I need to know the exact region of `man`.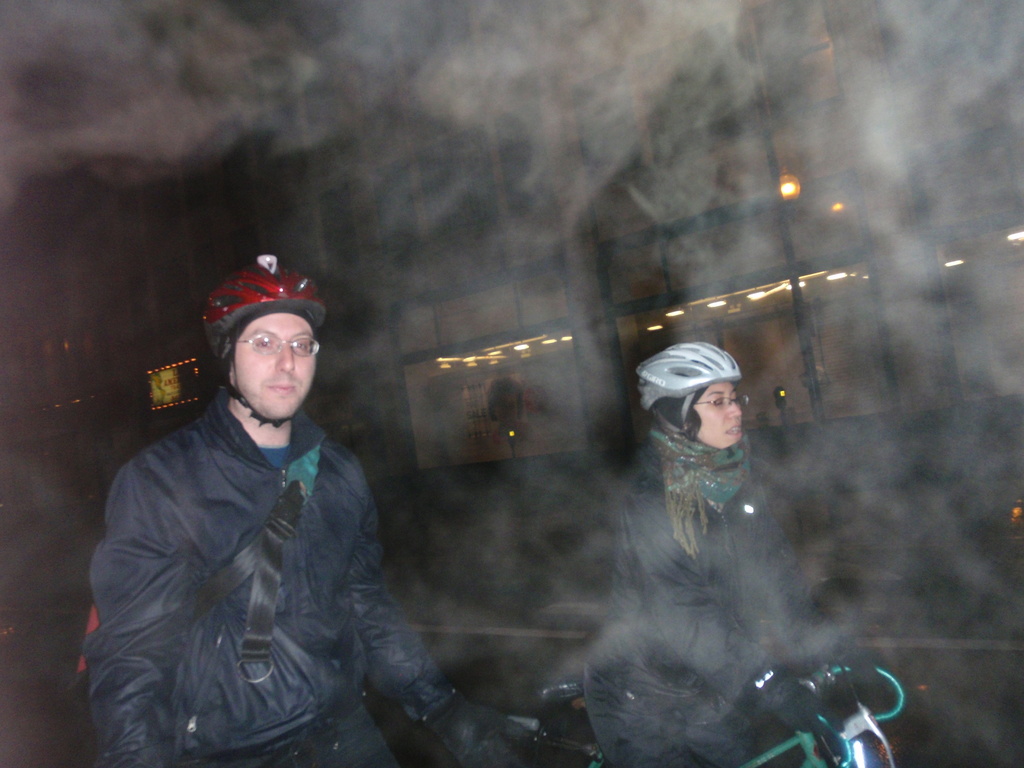
Region: bbox=(82, 229, 460, 767).
